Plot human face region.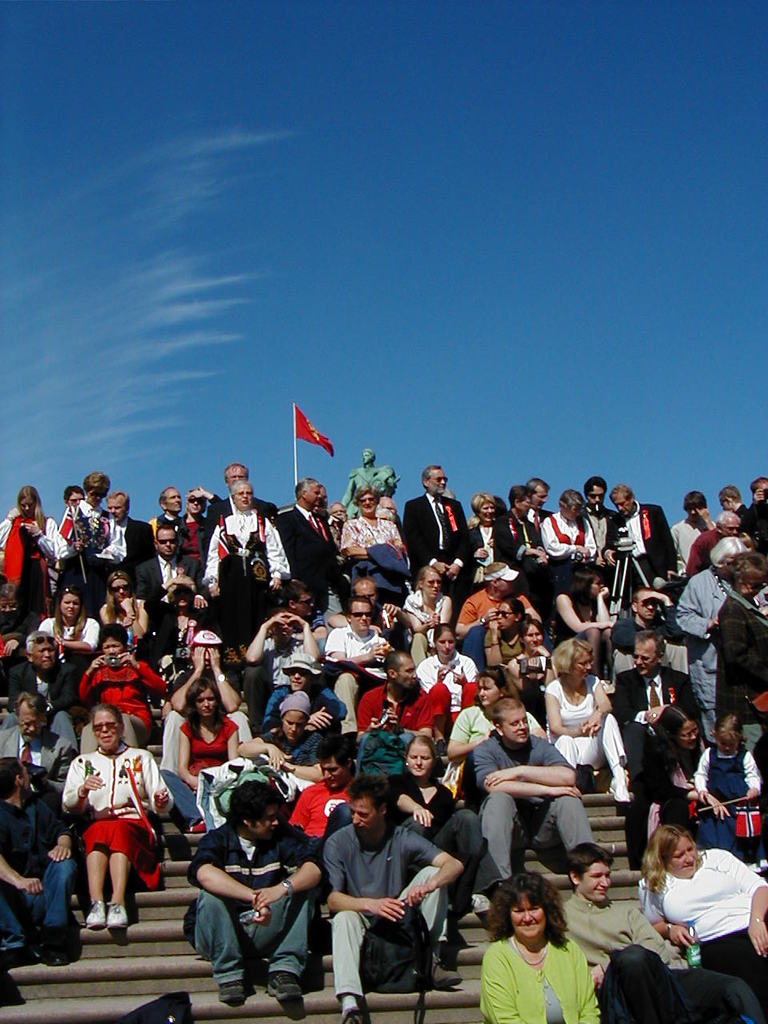
Plotted at <region>20, 498, 36, 514</region>.
